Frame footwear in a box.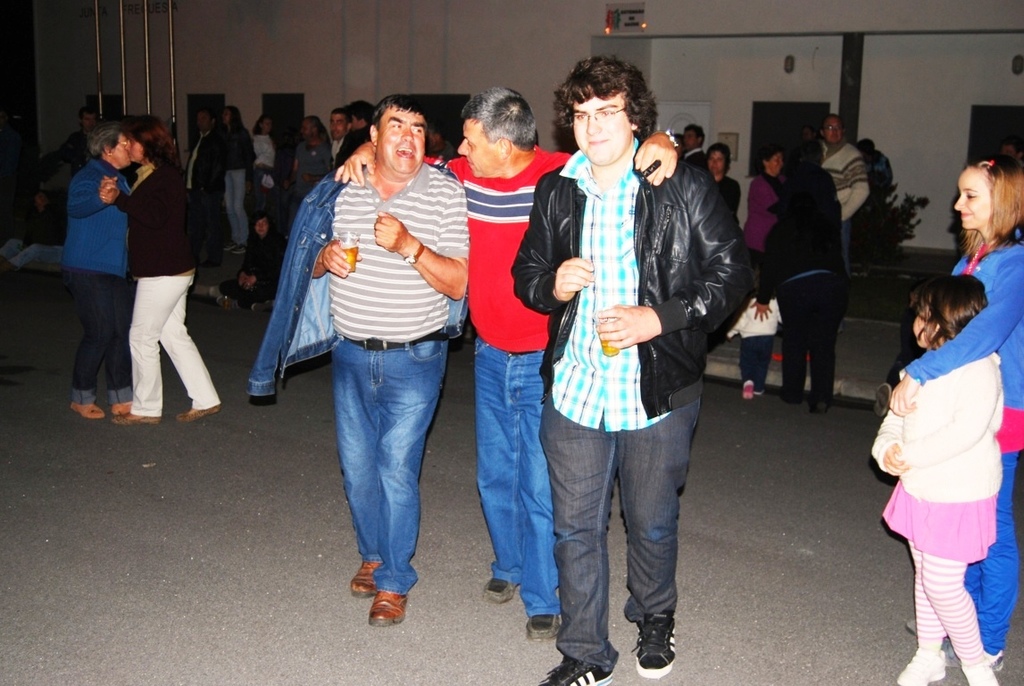
pyautogui.locateOnScreen(751, 384, 763, 398).
